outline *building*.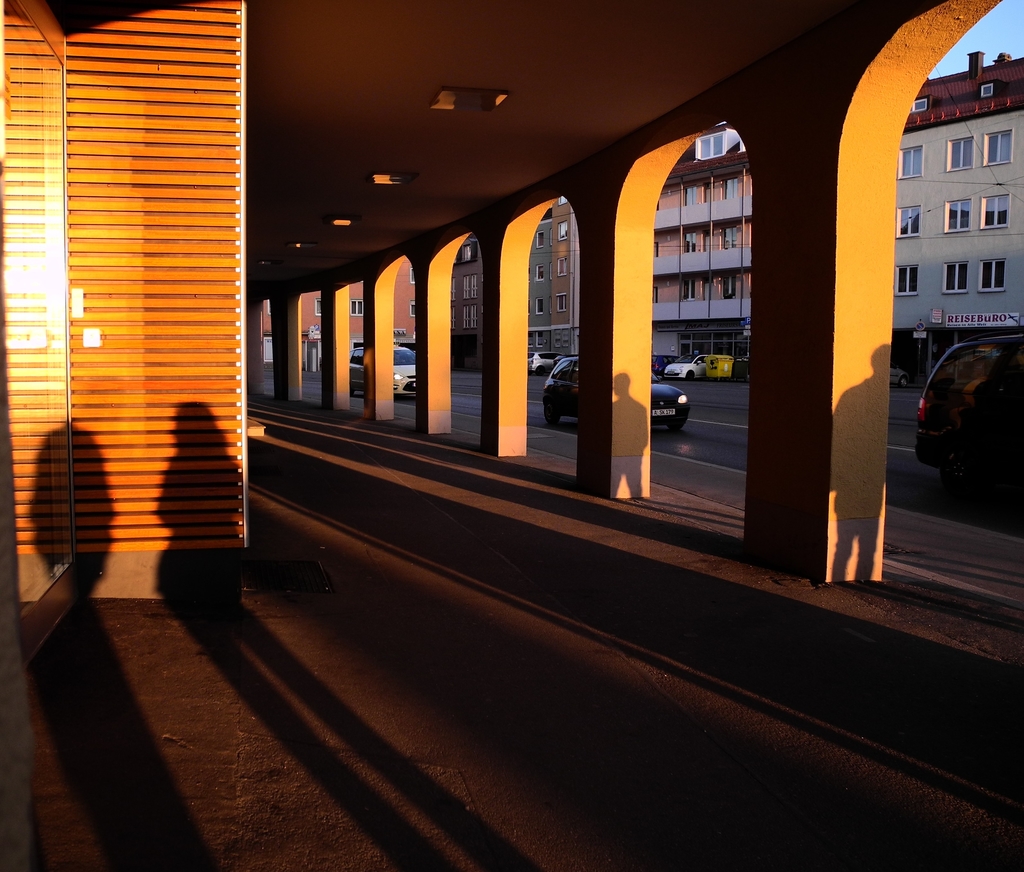
Outline: (x1=648, y1=131, x2=752, y2=357).
